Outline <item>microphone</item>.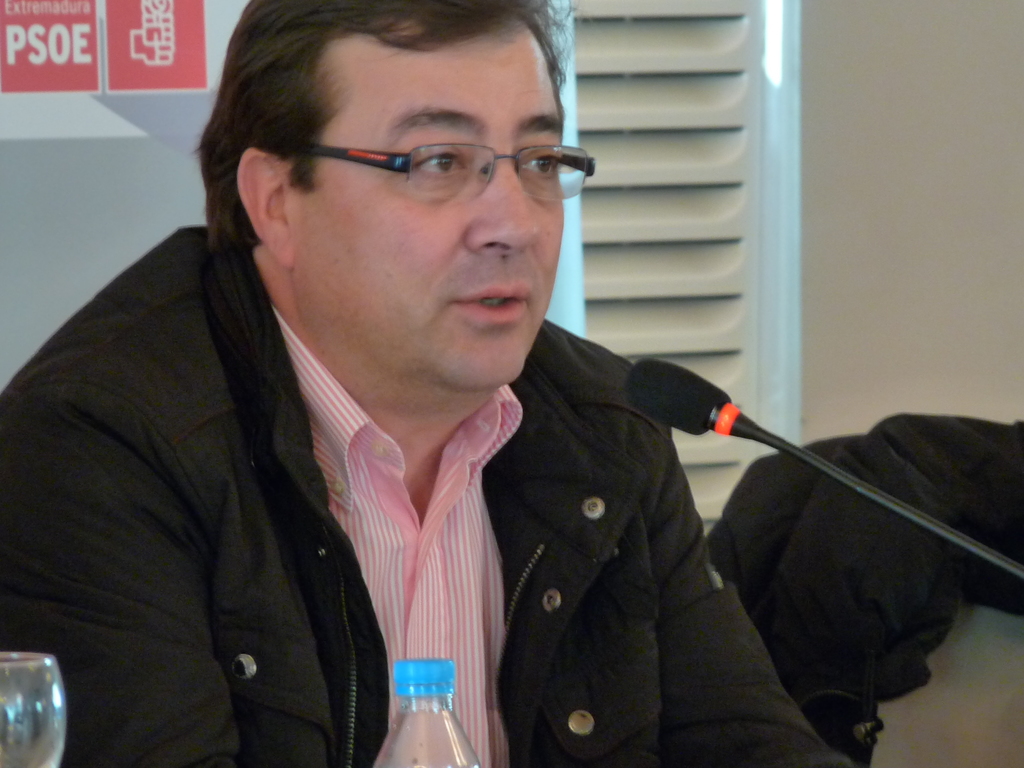
Outline: pyautogui.locateOnScreen(627, 353, 1023, 572).
